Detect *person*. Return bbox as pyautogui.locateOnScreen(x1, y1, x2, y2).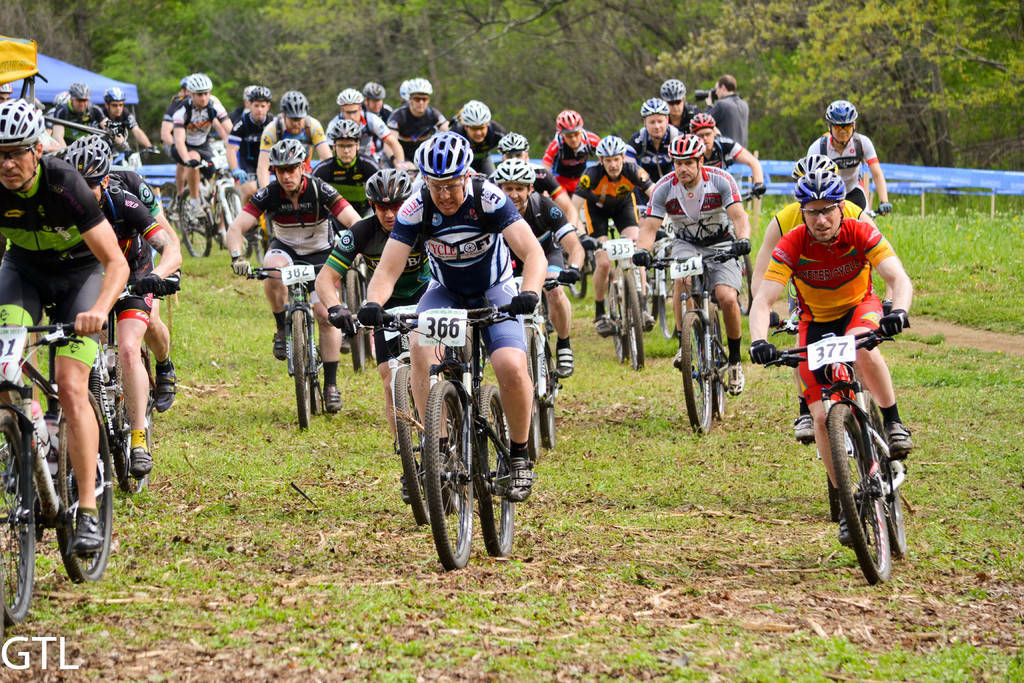
pyautogui.locateOnScreen(304, 161, 464, 480).
